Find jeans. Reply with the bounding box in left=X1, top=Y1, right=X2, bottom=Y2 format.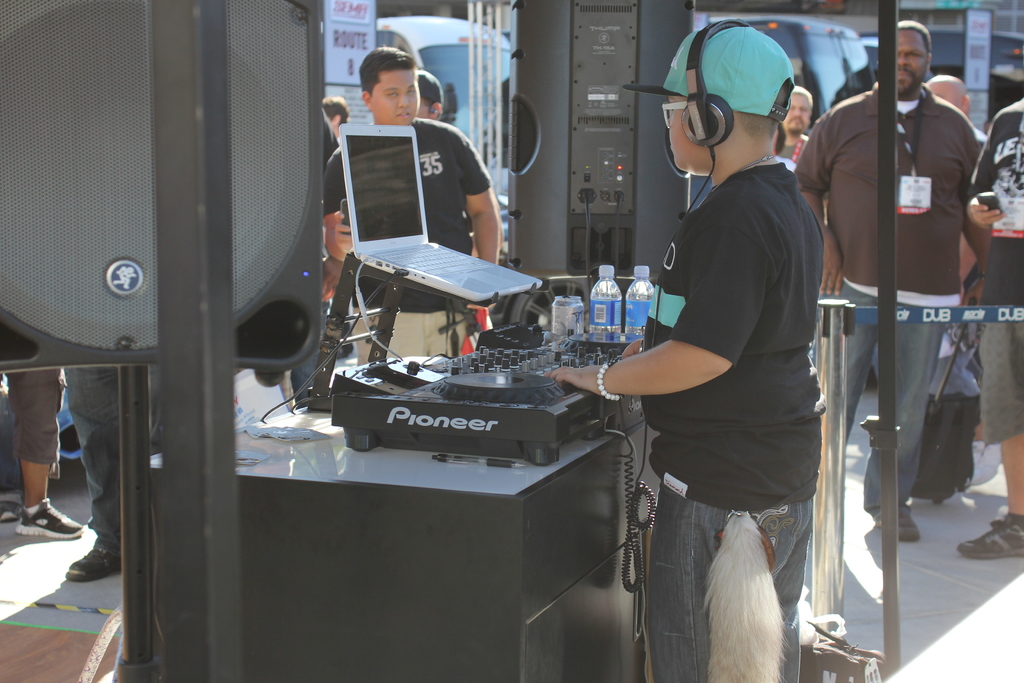
left=65, top=366, right=161, bottom=557.
